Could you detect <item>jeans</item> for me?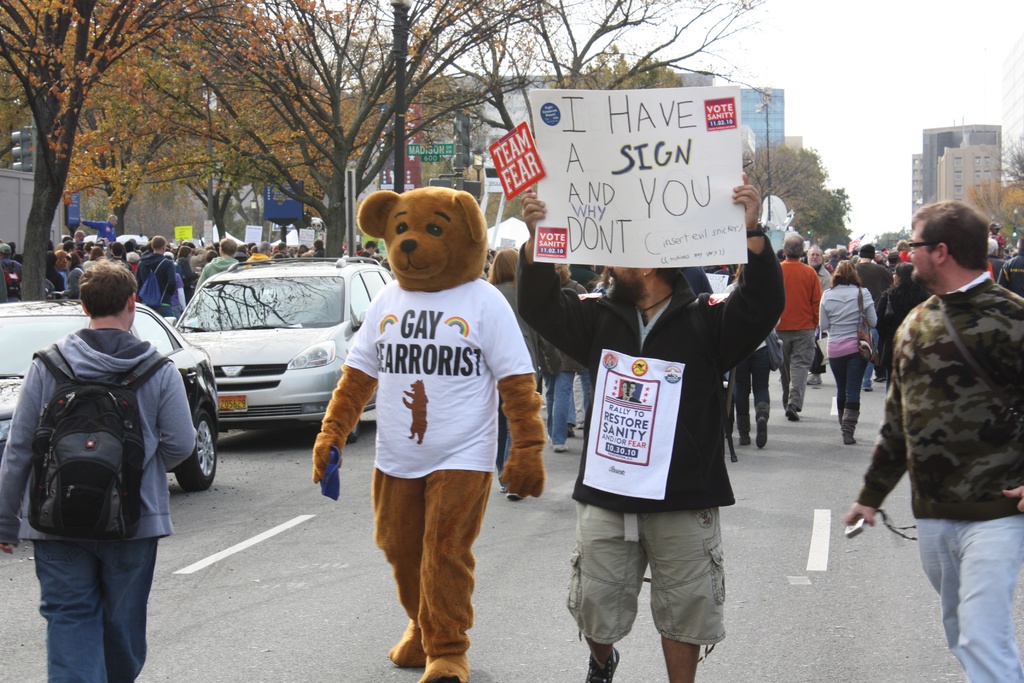
Detection result: bbox=[897, 511, 1023, 682].
